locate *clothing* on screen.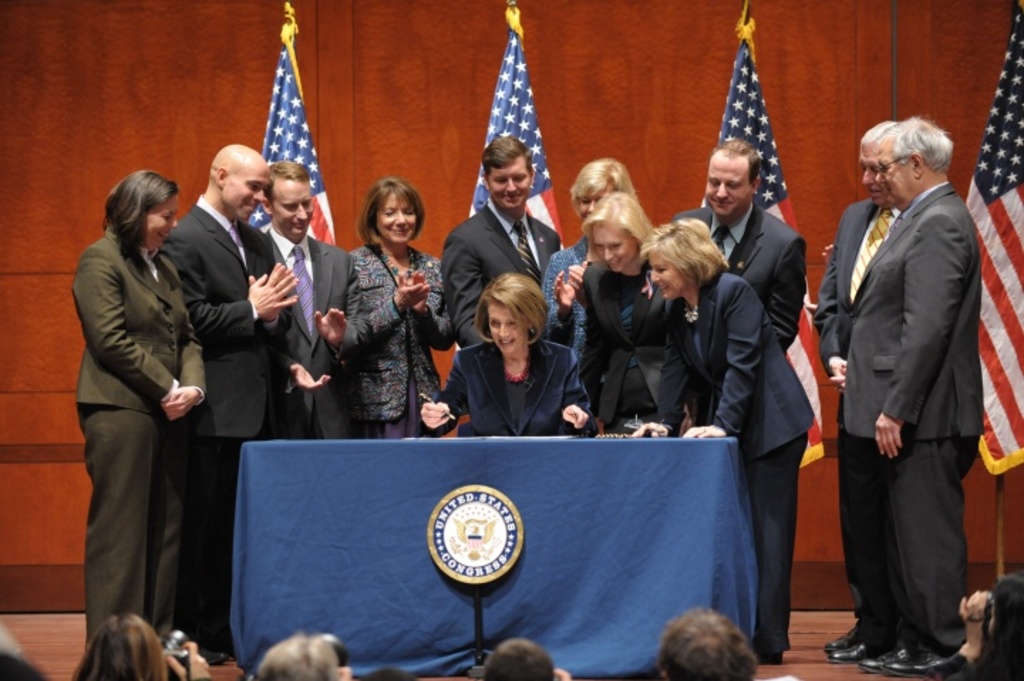
On screen at rect(673, 199, 805, 347).
